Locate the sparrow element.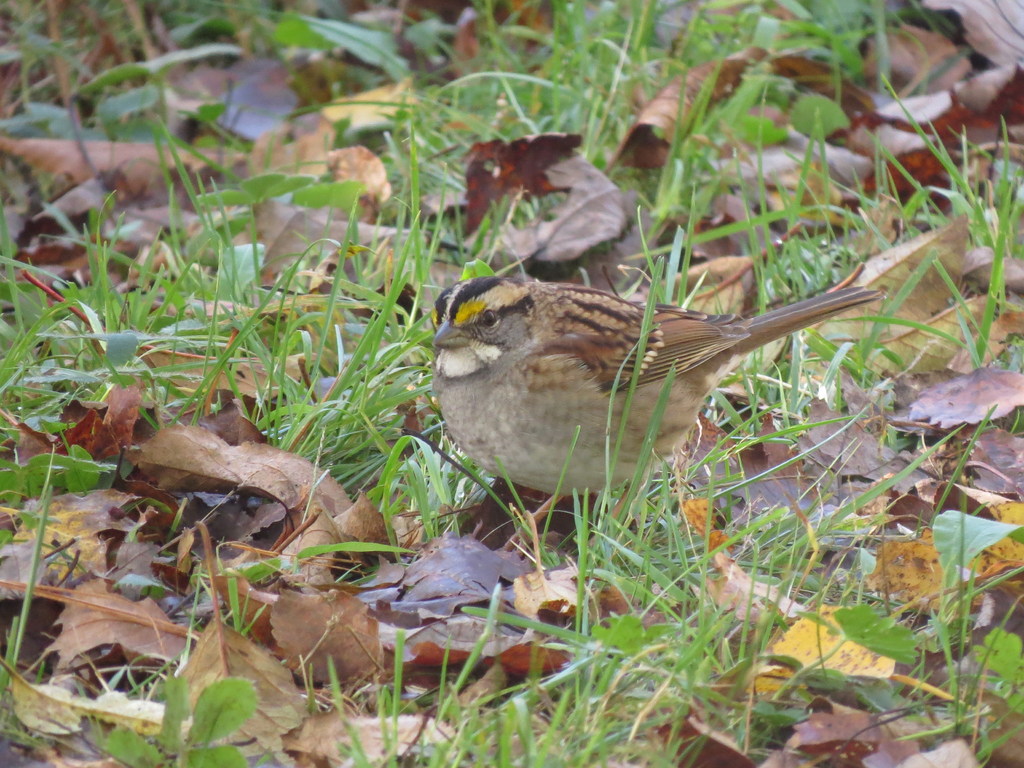
Element bbox: x1=428, y1=275, x2=879, y2=493.
